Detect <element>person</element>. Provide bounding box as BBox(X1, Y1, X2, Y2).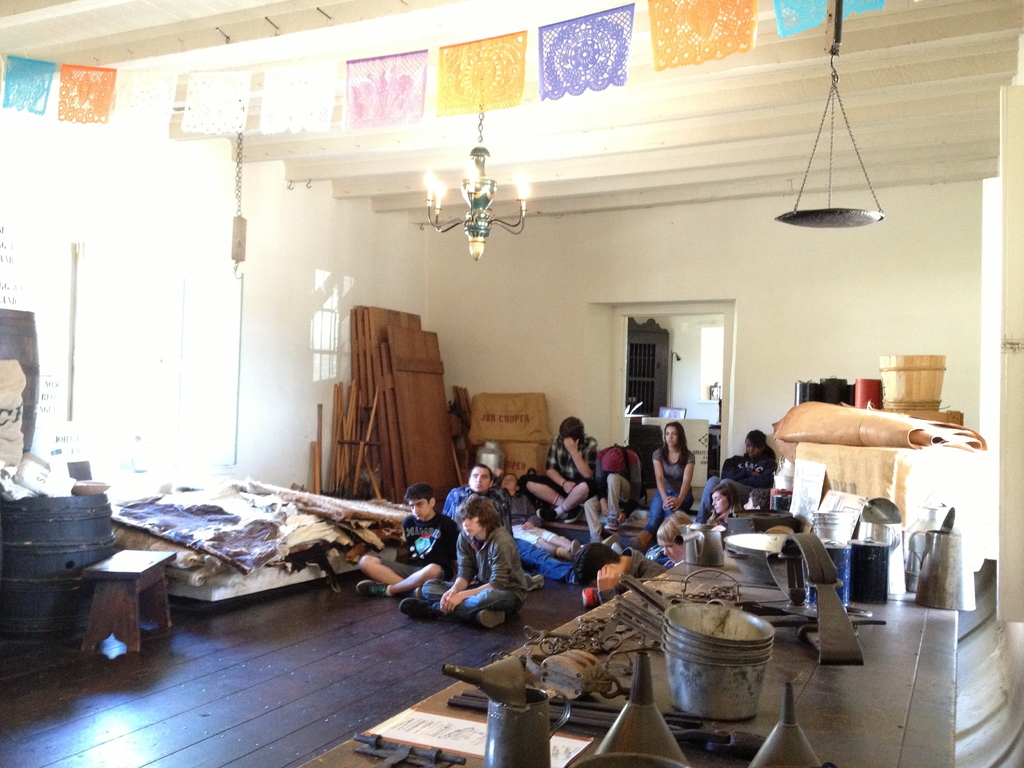
BBox(489, 471, 578, 556).
